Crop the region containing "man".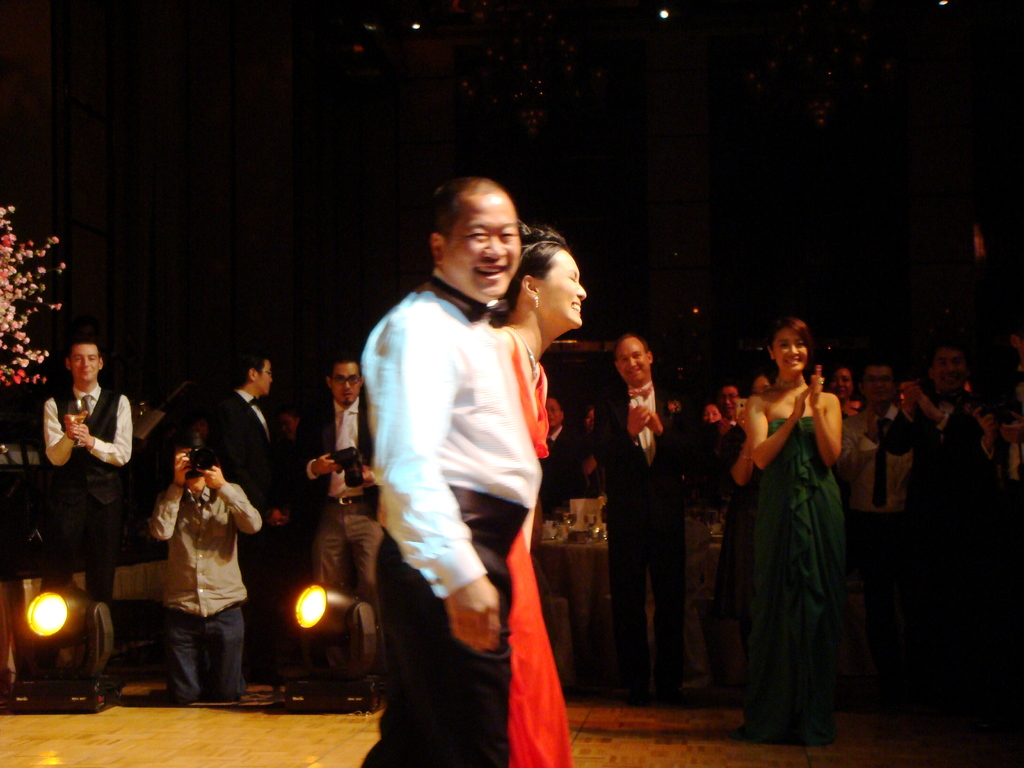
Crop region: x1=334 y1=168 x2=593 y2=741.
